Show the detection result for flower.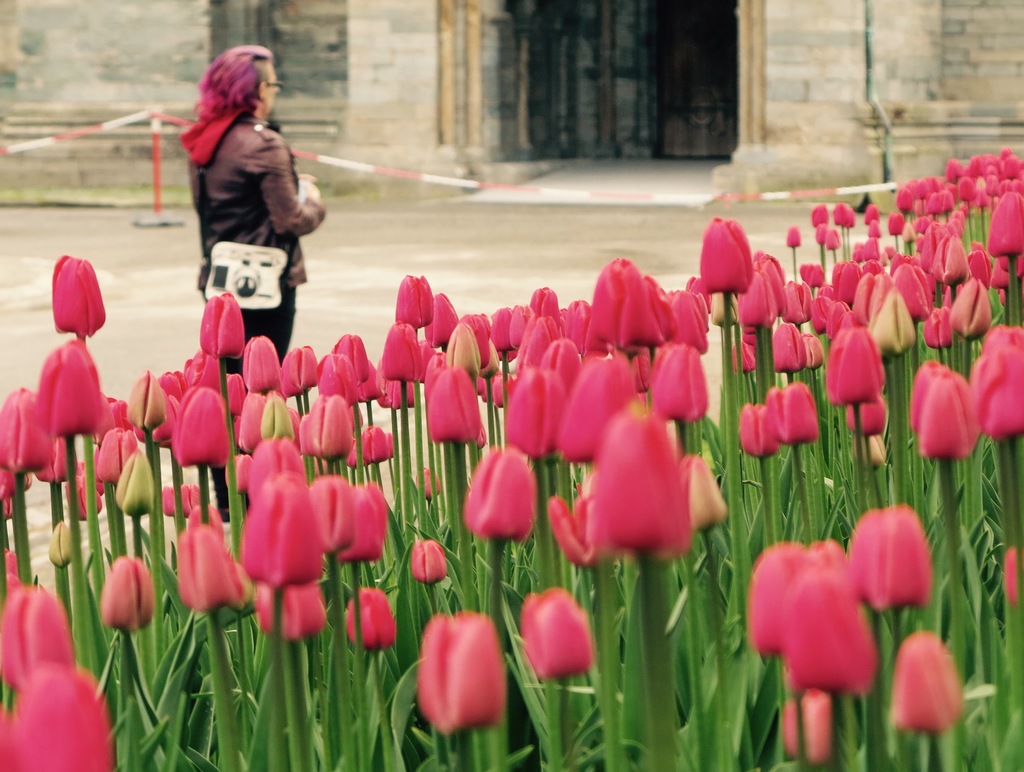
left=259, top=435, right=317, bottom=484.
